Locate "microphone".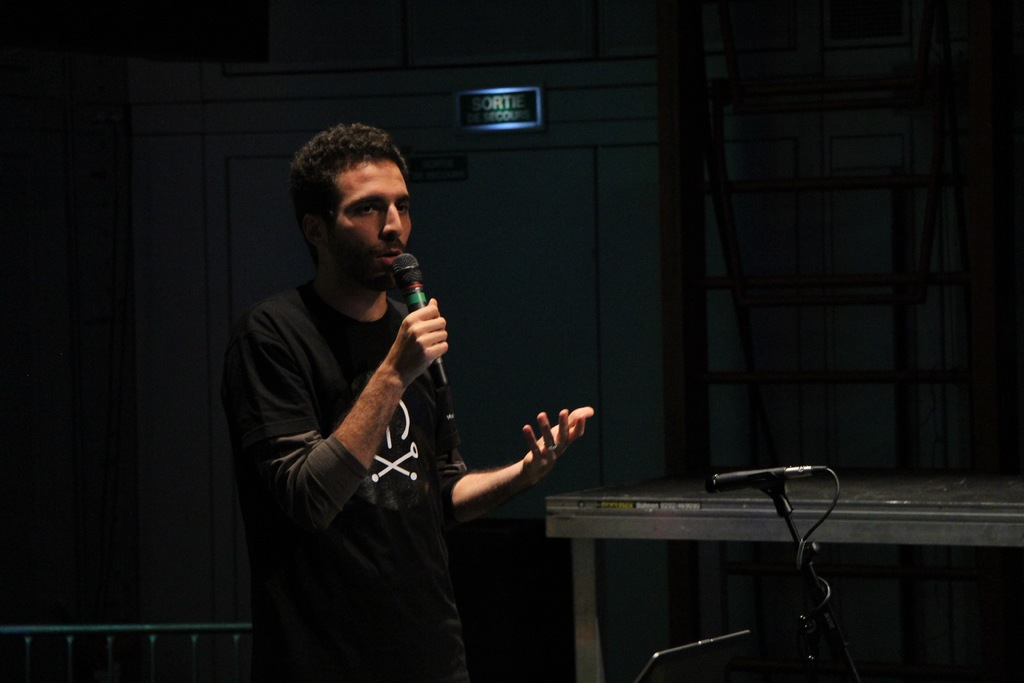
Bounding box: 395/252/451/401.
